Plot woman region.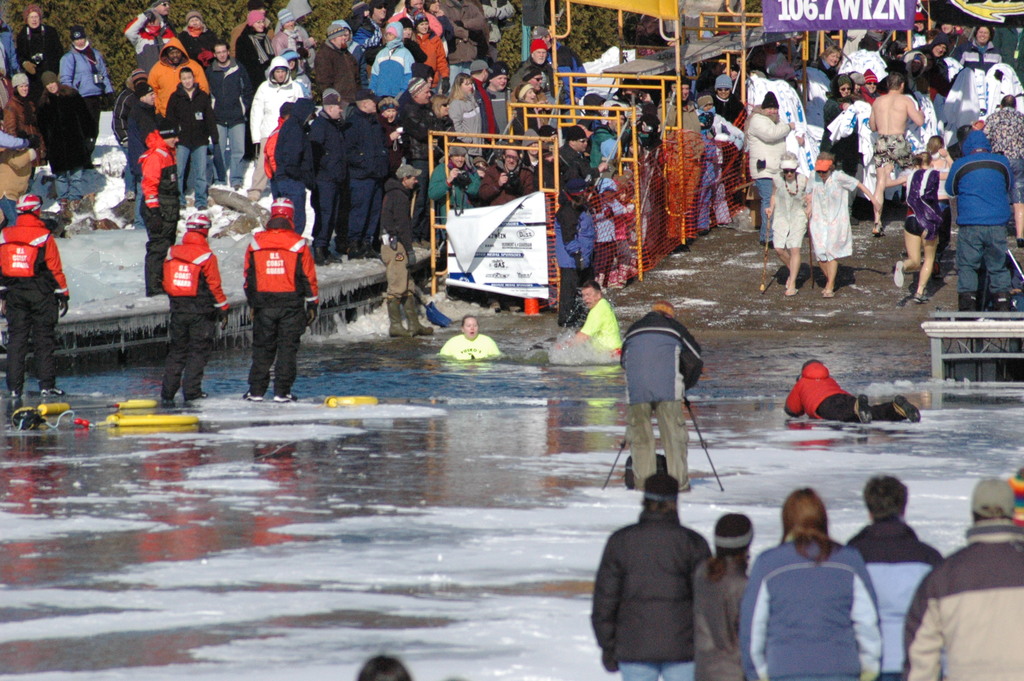
Plotted at [x1=232, y1=12, x2=273, y2=146].
